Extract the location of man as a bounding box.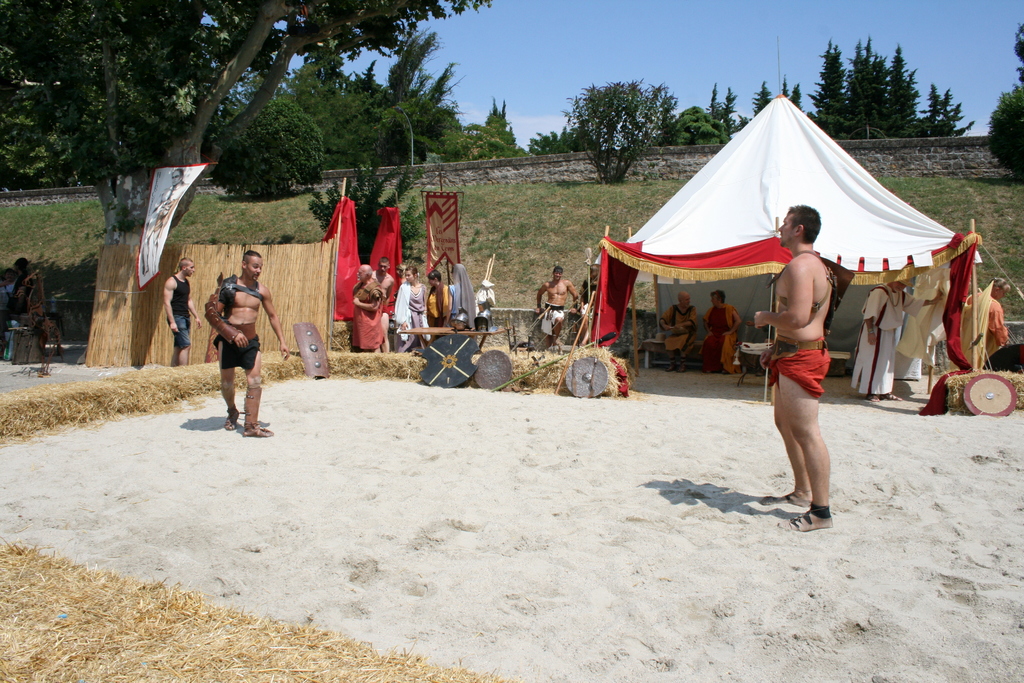
<bbox>372, 256, 395, 349</bbox>.
